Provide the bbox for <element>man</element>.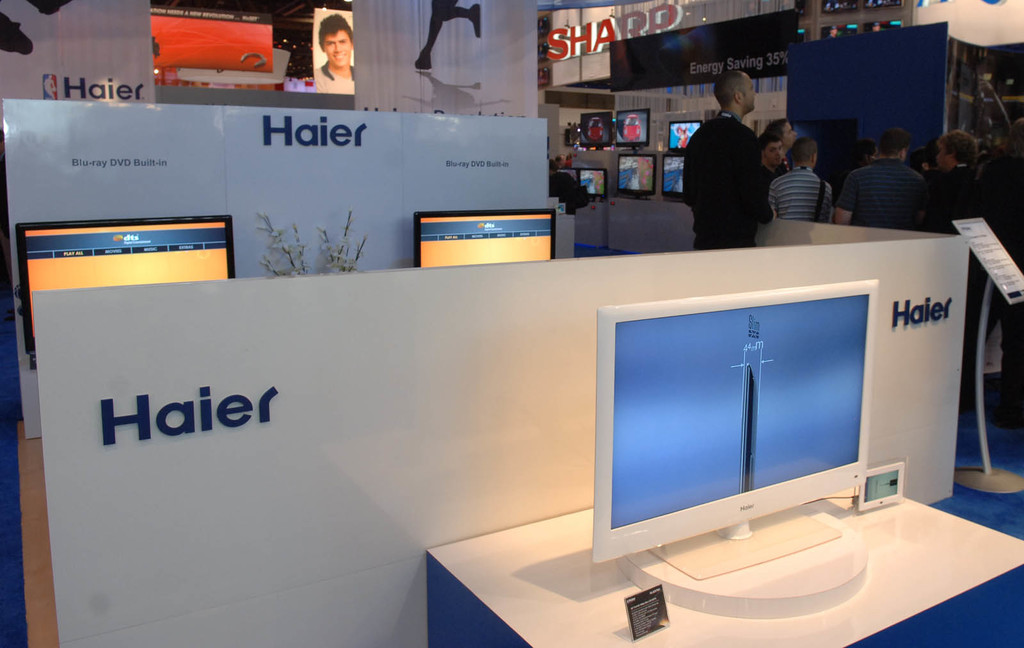
<box>927,128,982,232</box>.
